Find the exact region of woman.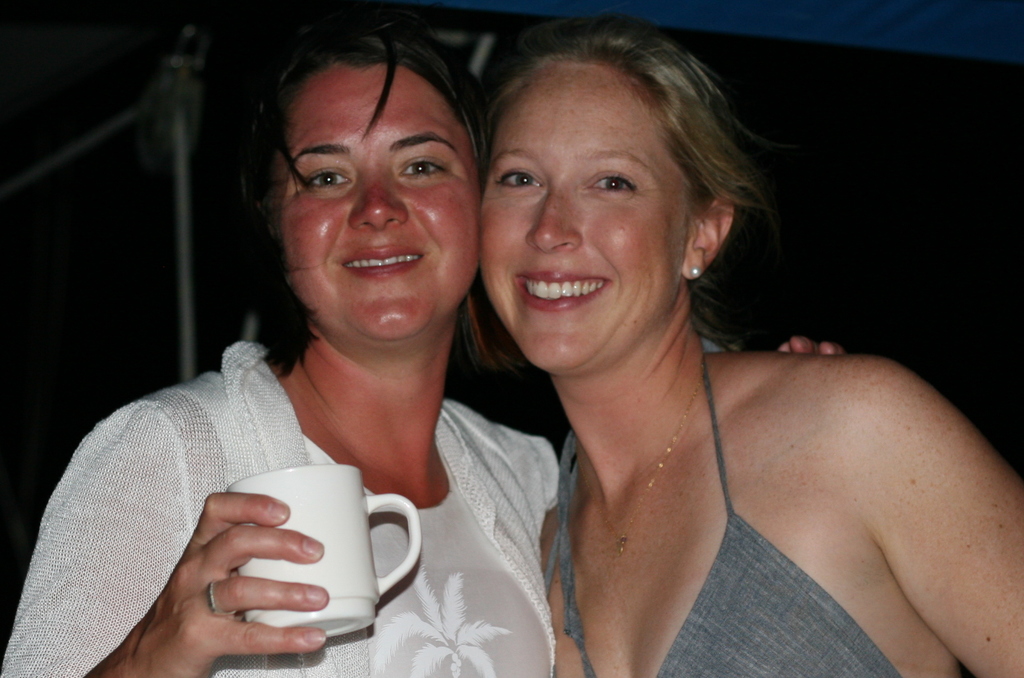
Exact region: select_region(0, 24, 556, 677).
